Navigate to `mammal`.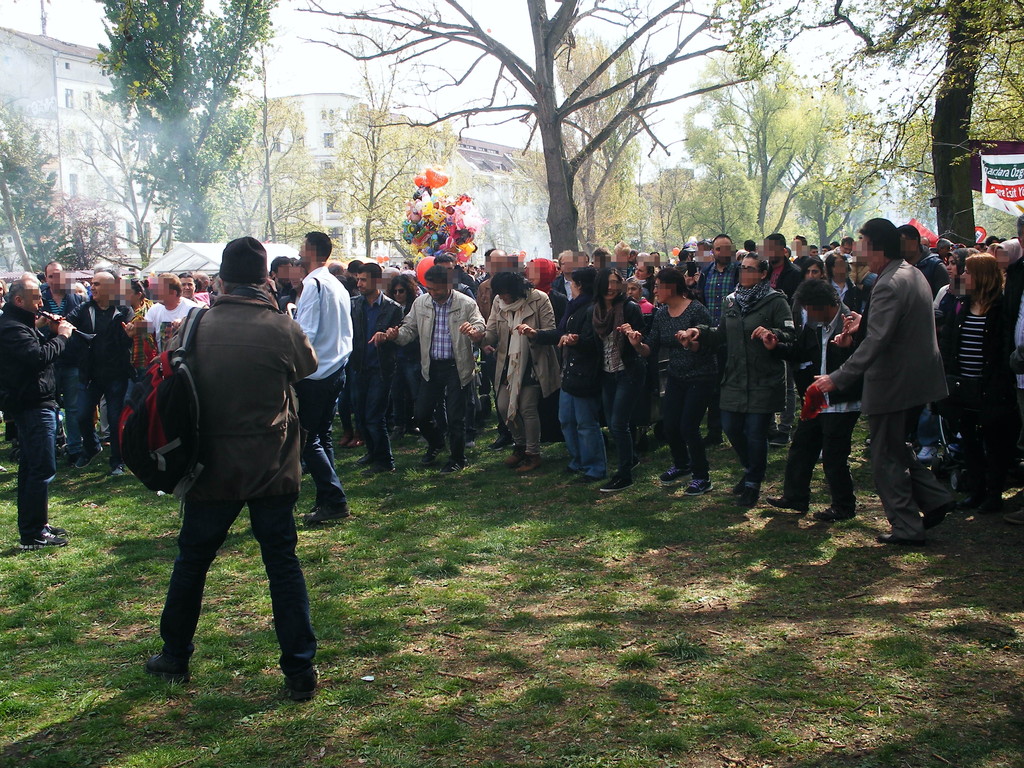
Navigation target: x1=144, y1=236, x2=324, y2=700.
